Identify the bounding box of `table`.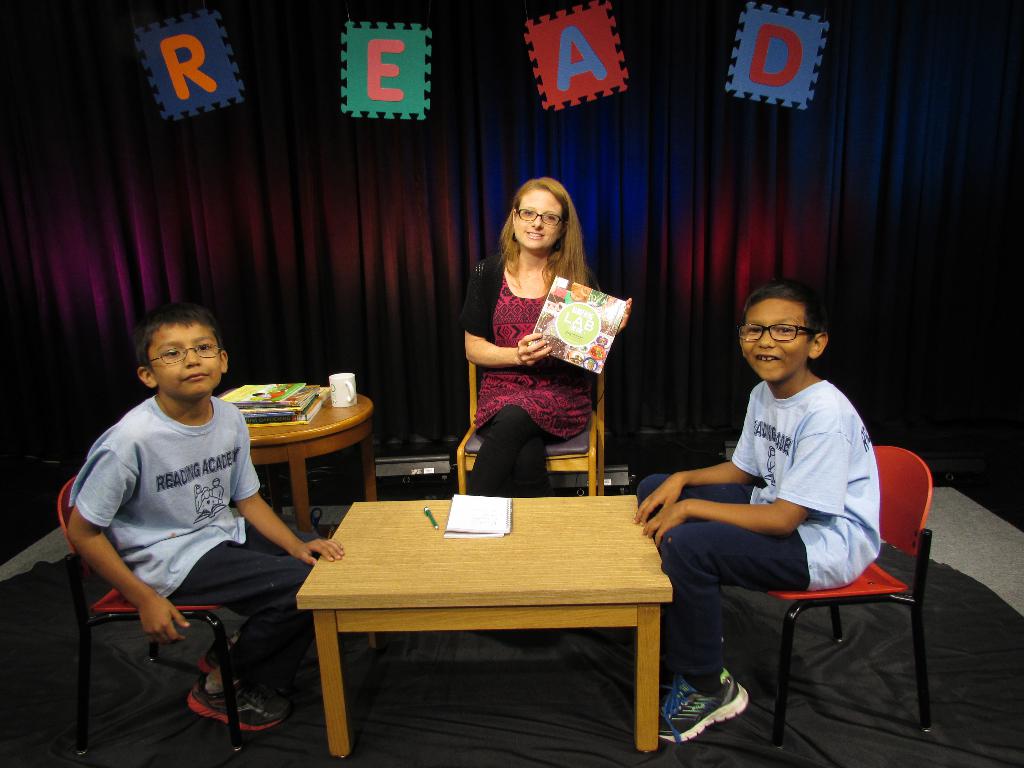
Rect(243, 383, 371, 533).
